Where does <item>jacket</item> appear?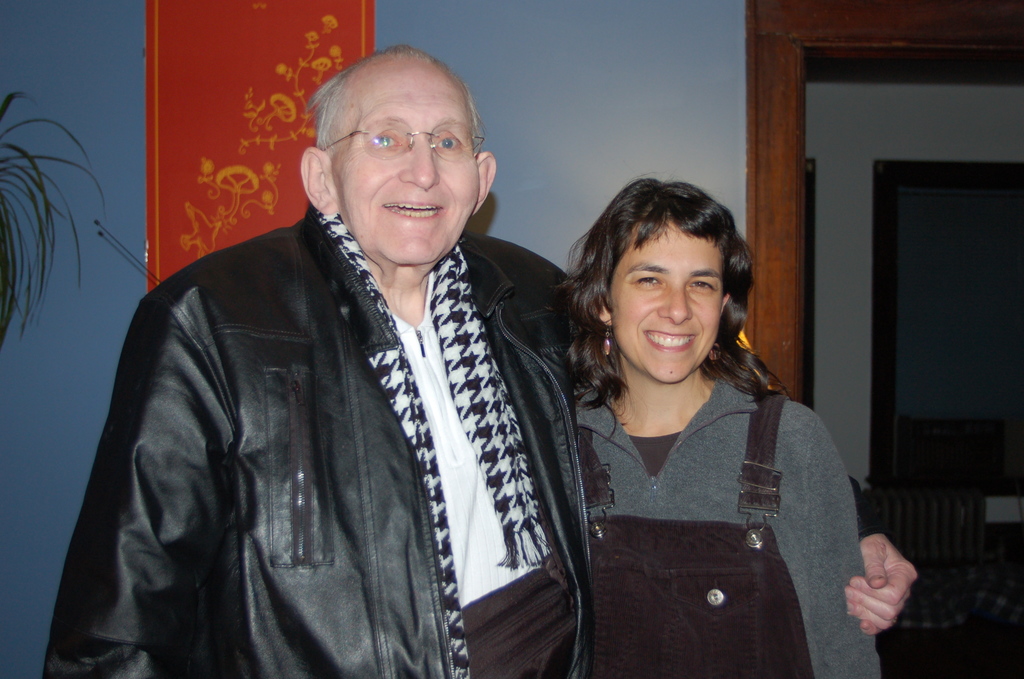
Appears at <box>74,148,604,673</box>.
